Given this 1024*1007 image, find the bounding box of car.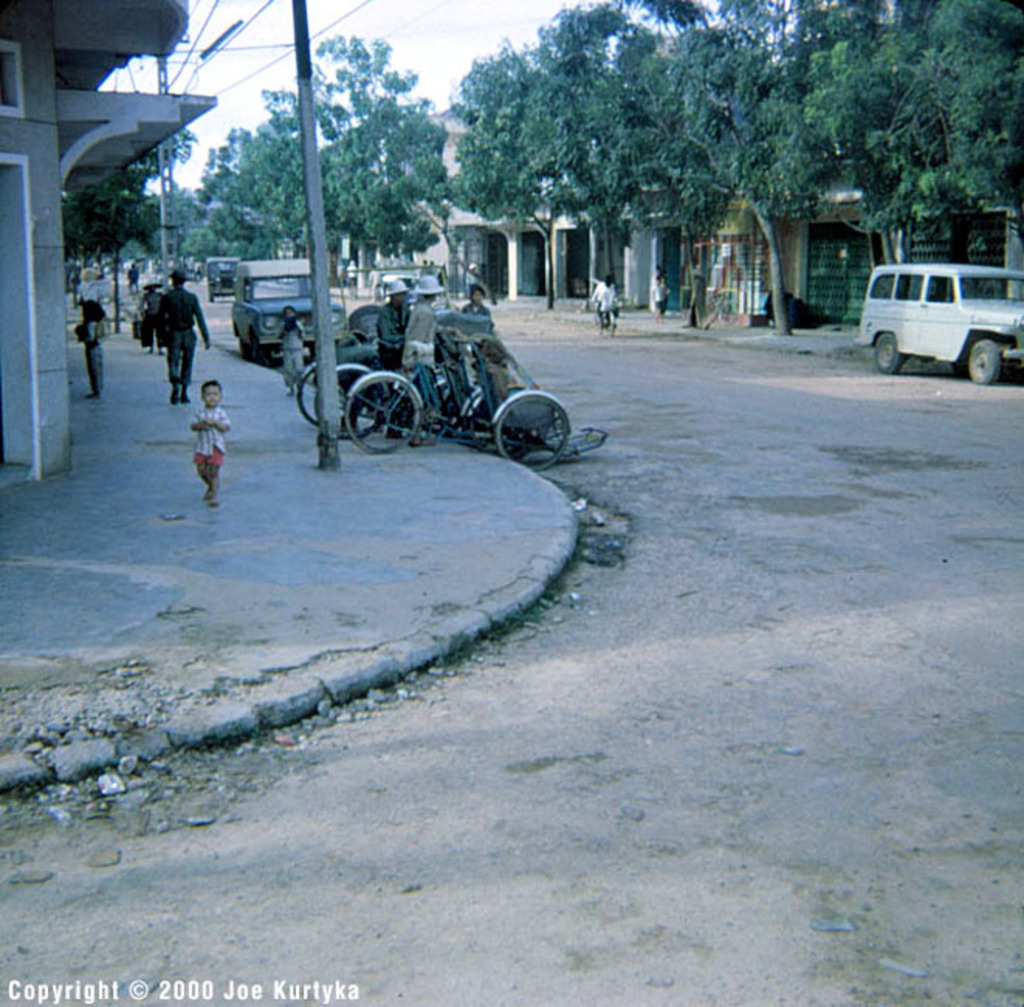
{"left": 170, "top": 266, "right": 203, "bottom": 282}.
